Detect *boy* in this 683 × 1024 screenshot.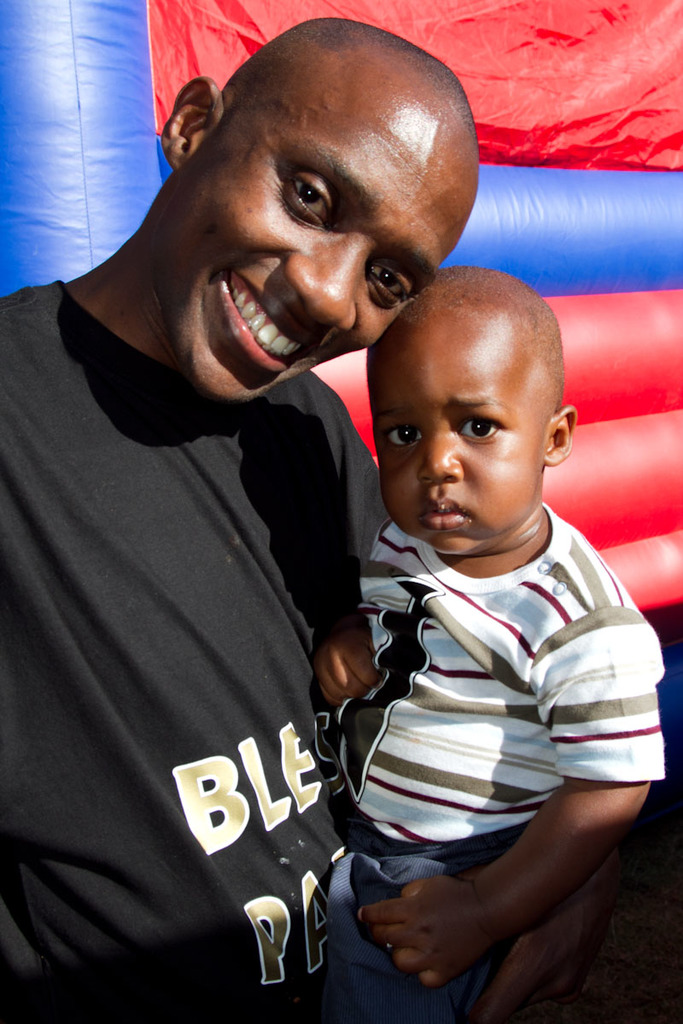
Detection: l=312, t=268, r=662, b=1023.
